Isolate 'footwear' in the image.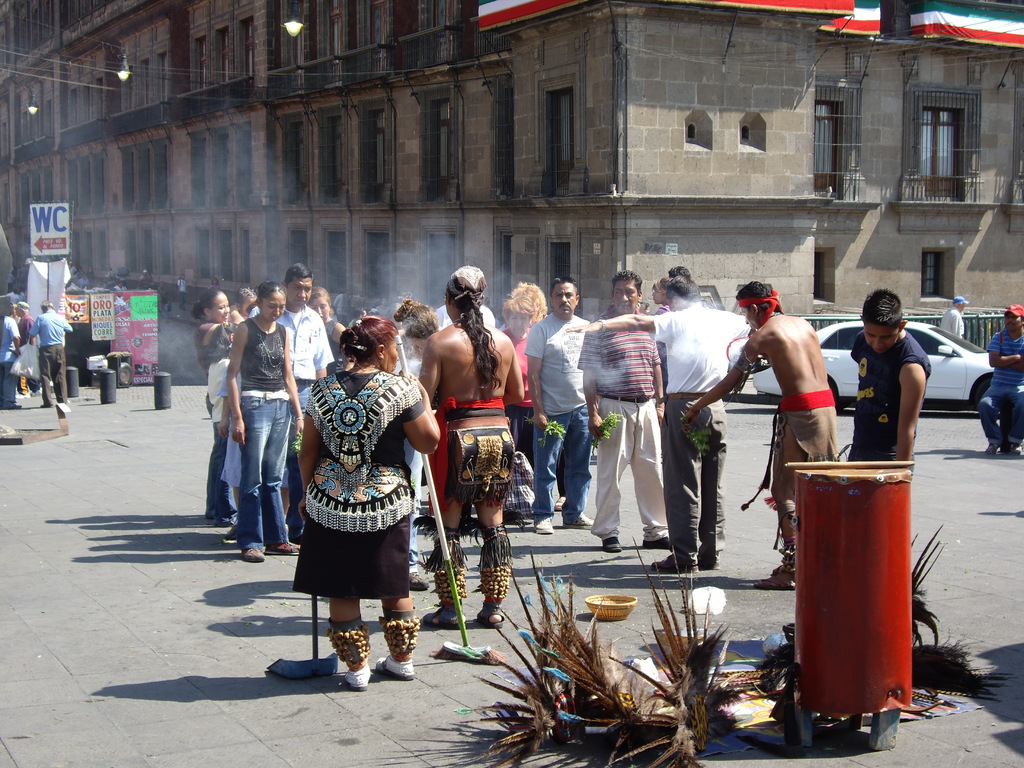
Isolated region: box(763, 563, 794, 589).
